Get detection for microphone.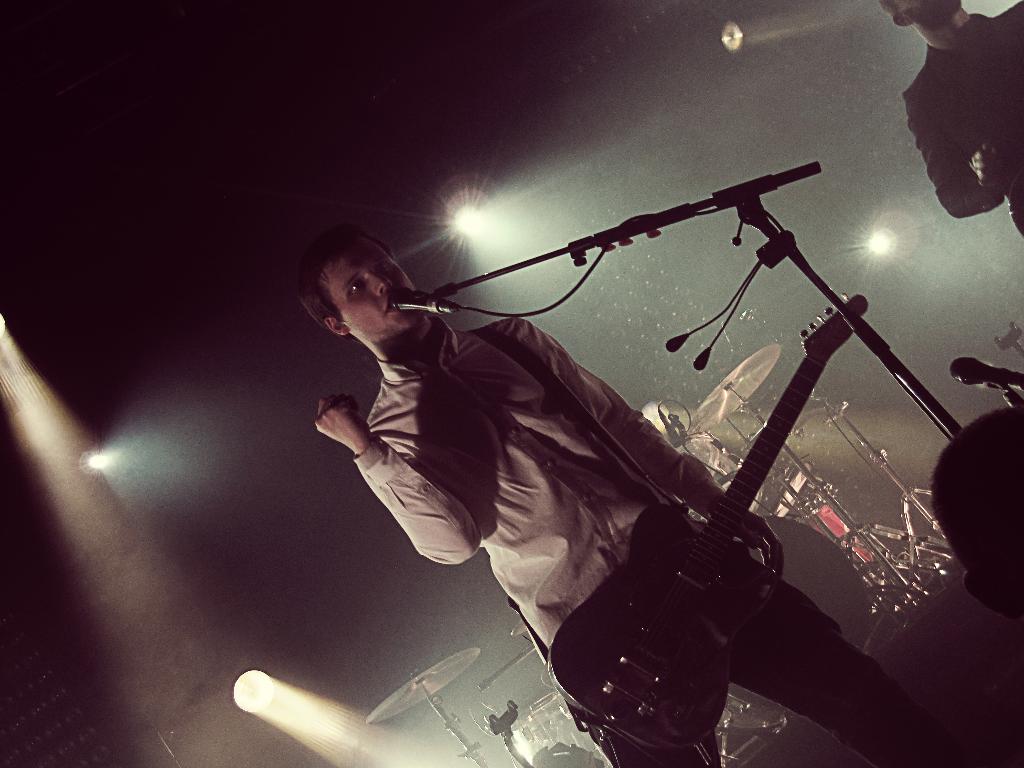
Detection: rect(388, 287, 458, 319).
